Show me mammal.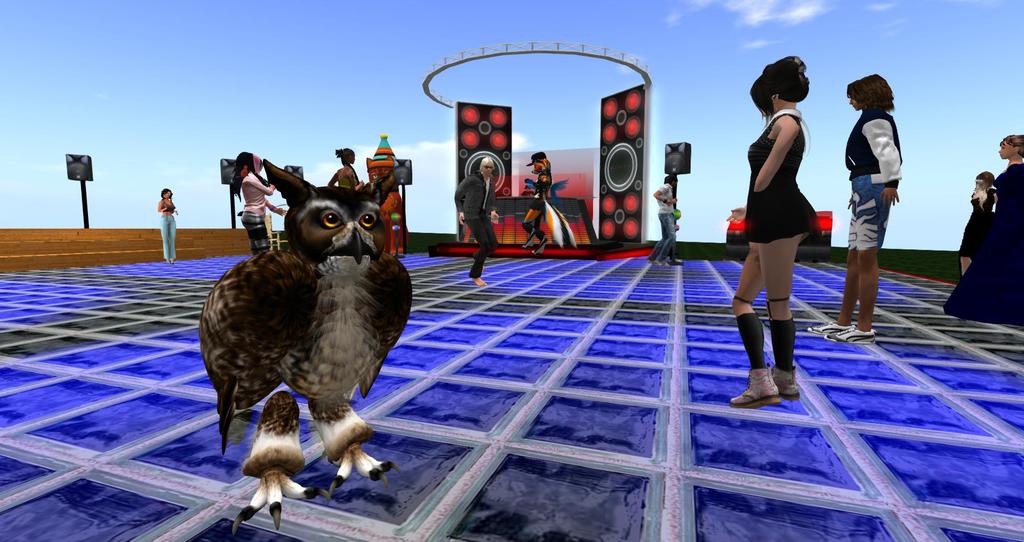
mammal is here: [959,170,997,281].
